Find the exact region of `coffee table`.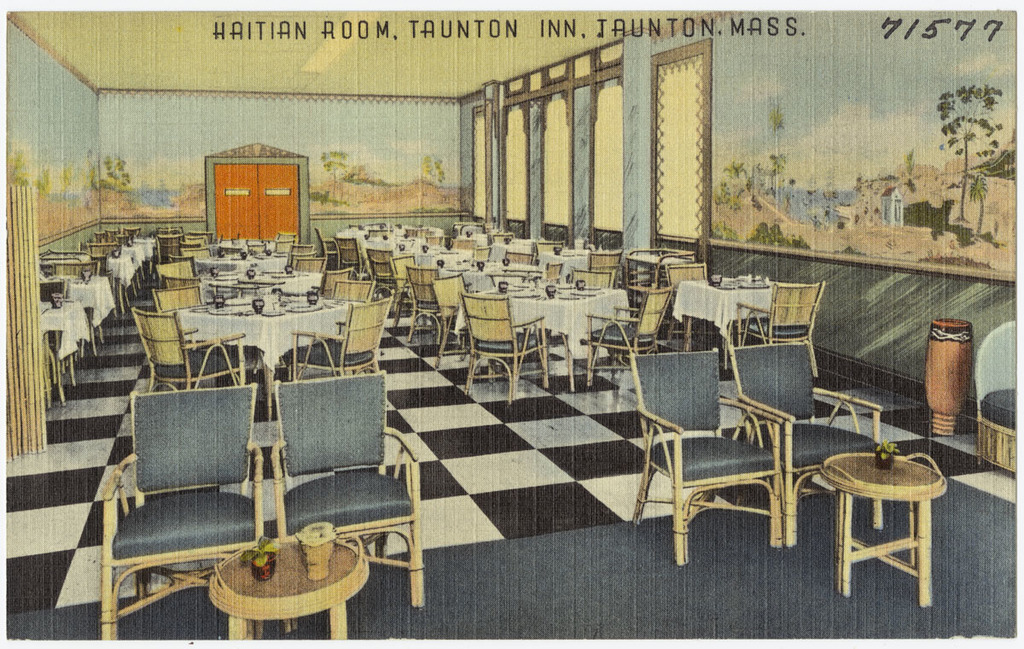
Exact region: pyautogui.locateOnScreen(200, 535, 367, 644).
